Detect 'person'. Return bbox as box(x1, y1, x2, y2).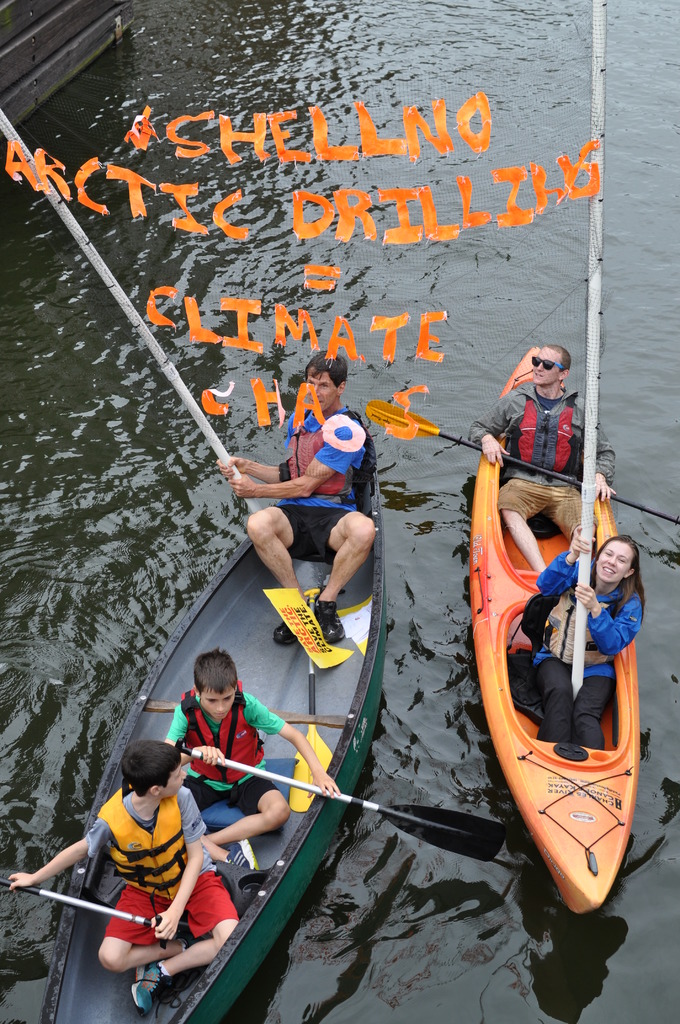
box(45, 734, 224, 989).
